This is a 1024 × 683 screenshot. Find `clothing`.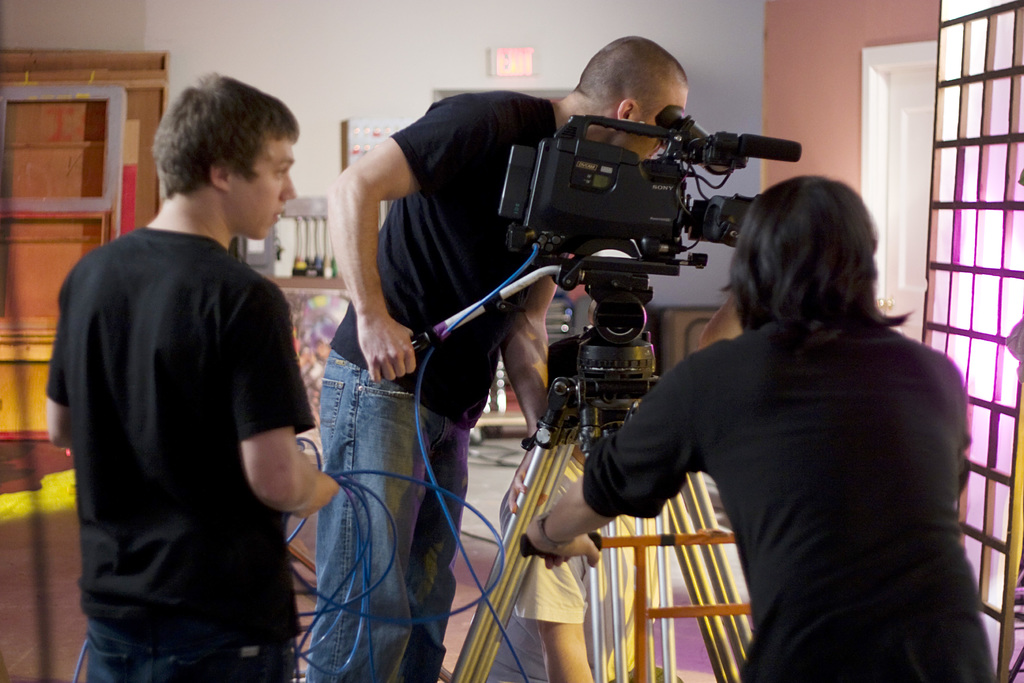
Bounding box: box=[310, 355, 459, 675].
